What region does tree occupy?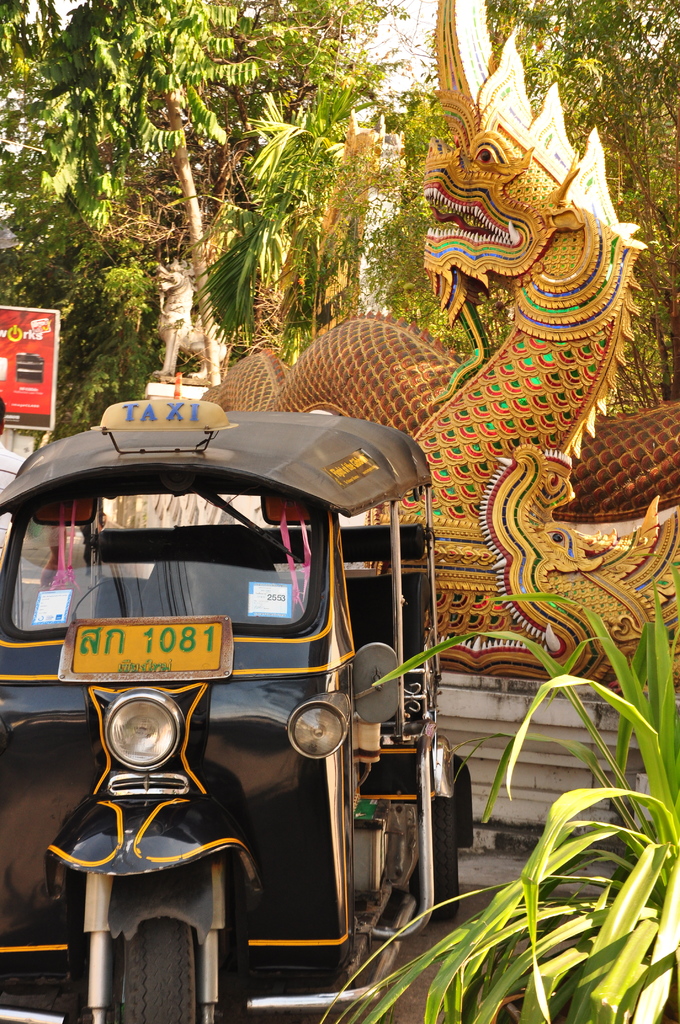
select_region(480, 0, 679, 415).
